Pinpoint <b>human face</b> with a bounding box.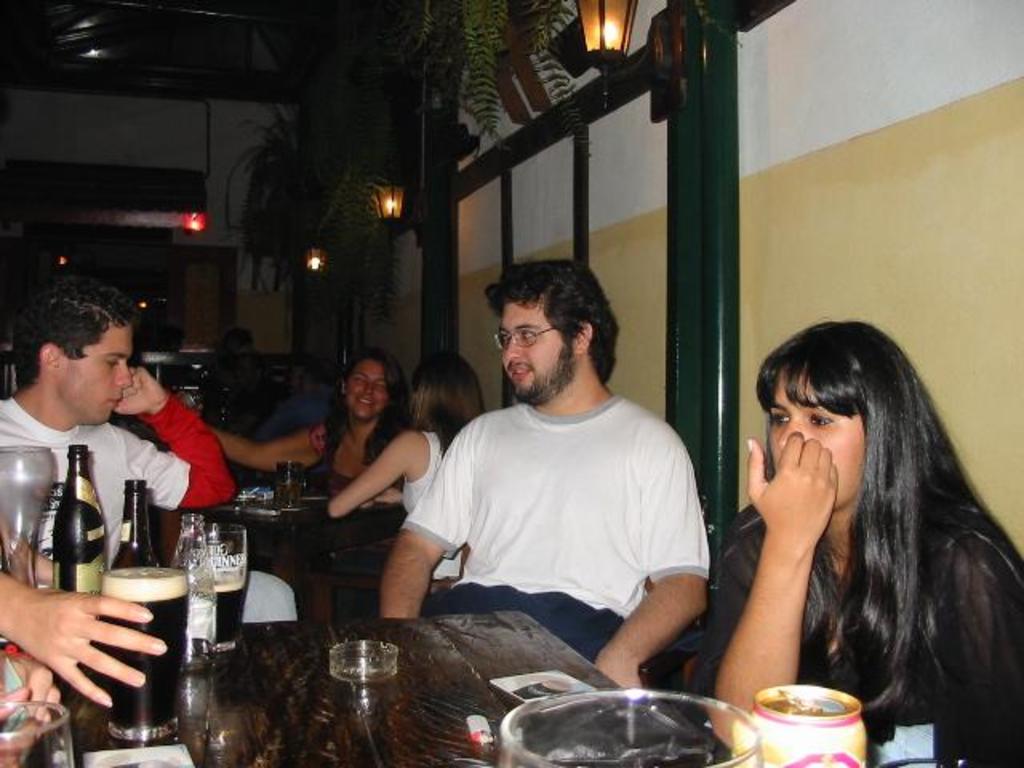
left=56, top=326, right=131, bottom=424.
